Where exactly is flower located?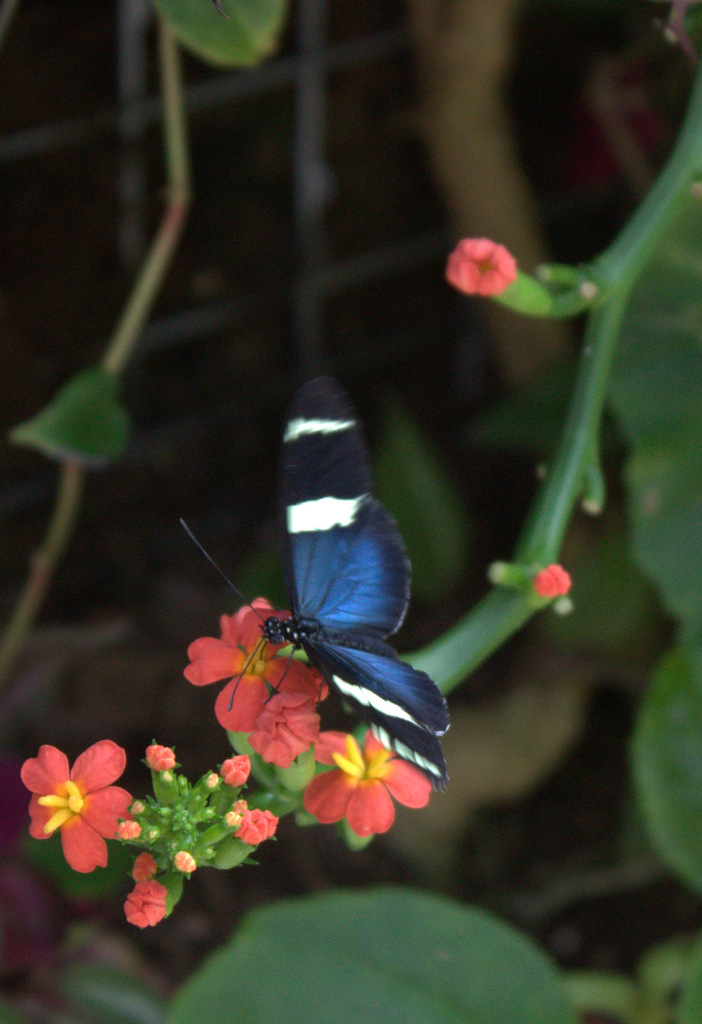
Its bounding box is <box>198,593,314,735</box>.
